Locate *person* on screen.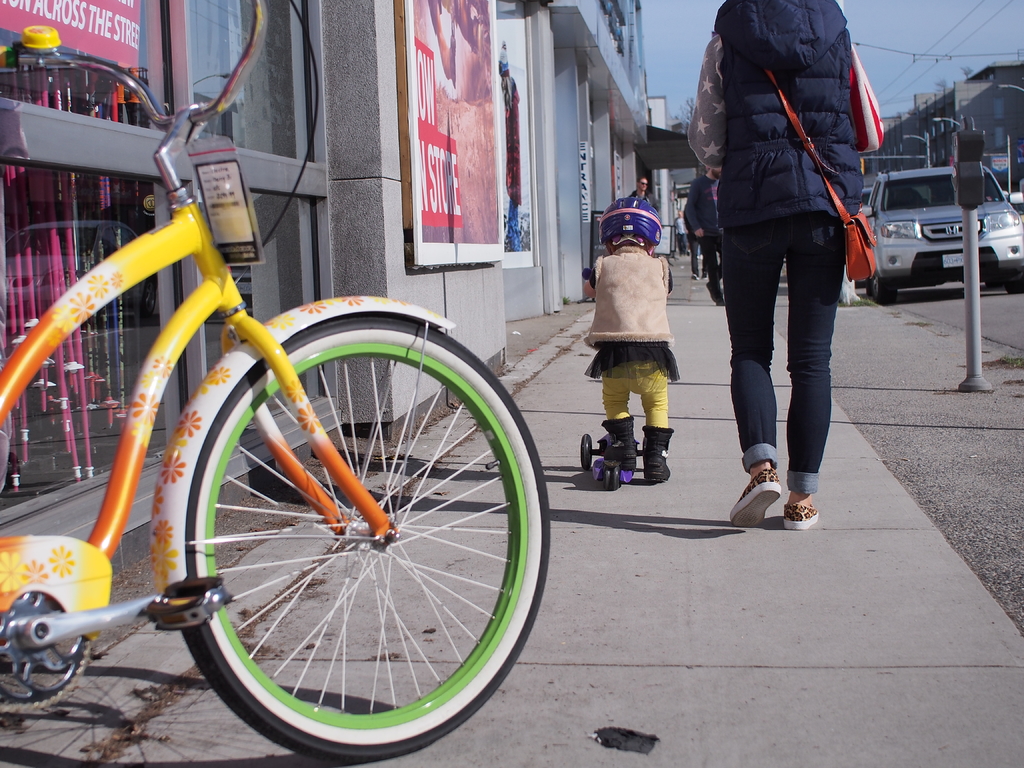
On screen at locate(674, 211, 690, 253).
